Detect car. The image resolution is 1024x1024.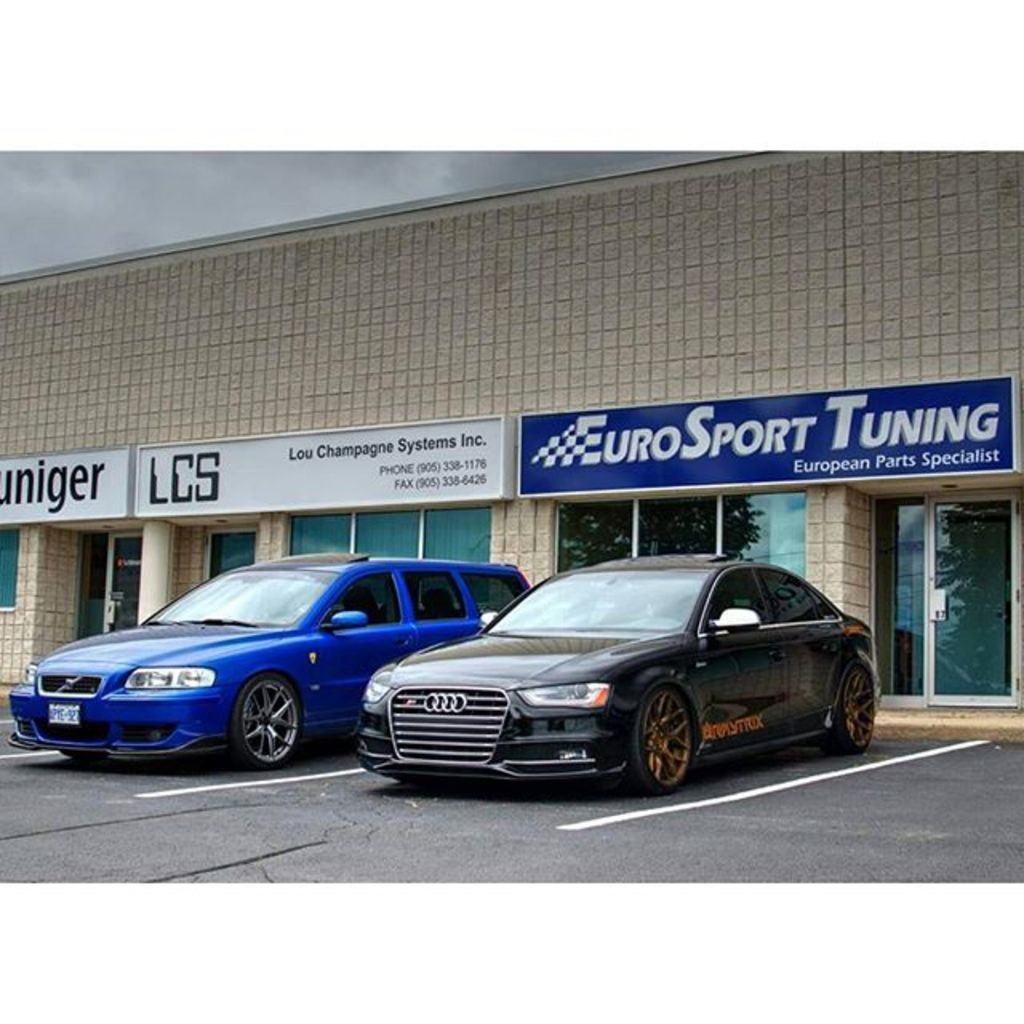
x1=0, y1=536, x2=522, y2=771.
